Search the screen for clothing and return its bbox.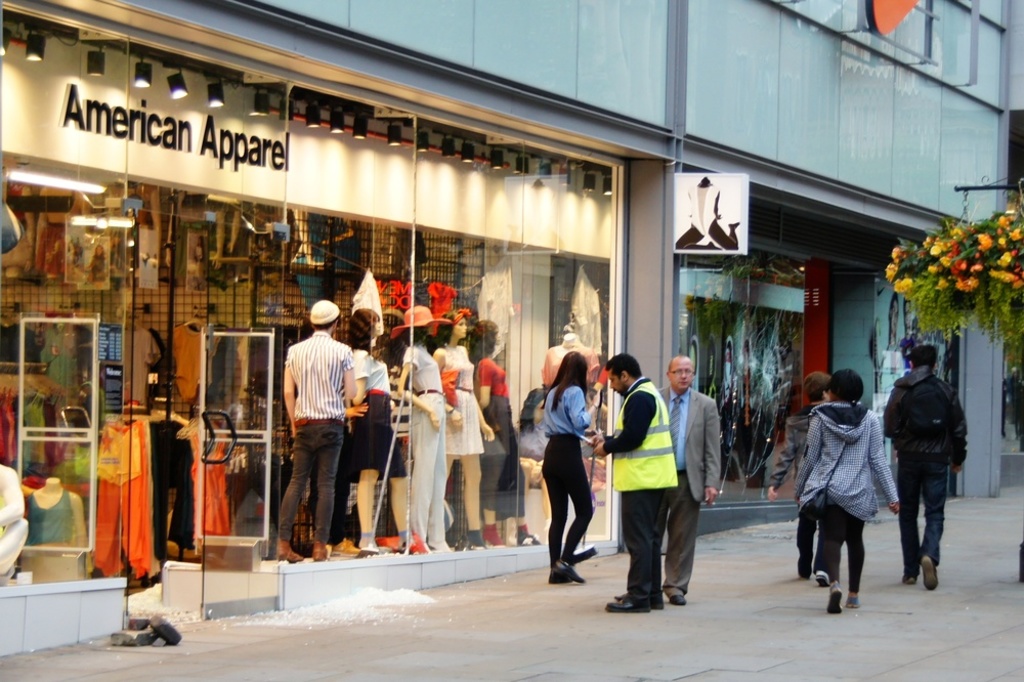
Found: 188:420:223:546.
